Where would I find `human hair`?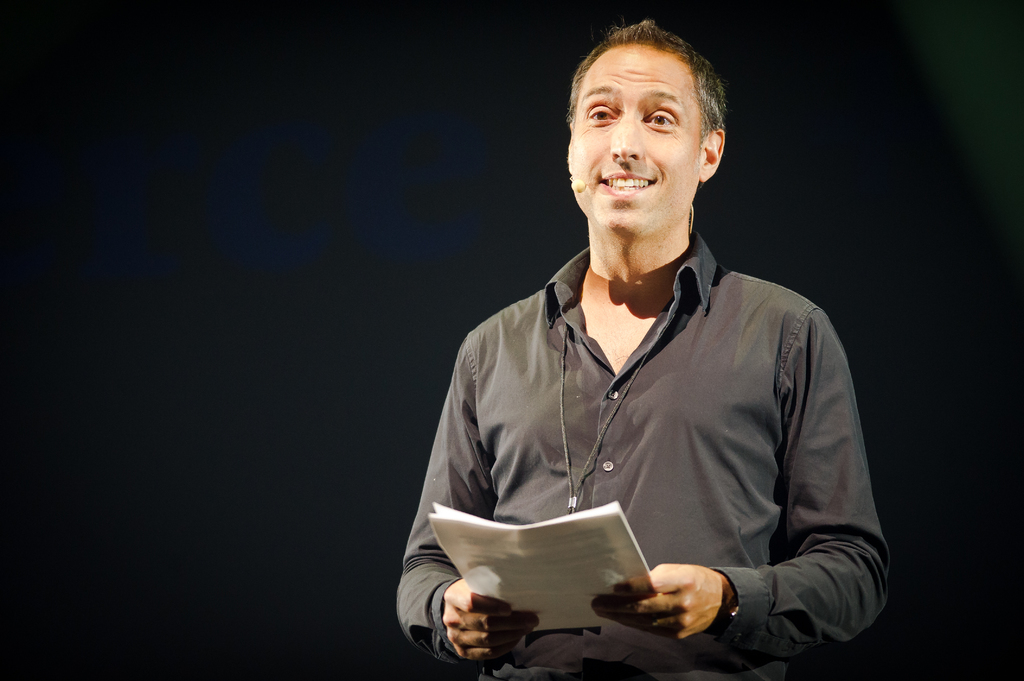
At x1=564 y1=19 x2=729 y2=136.
